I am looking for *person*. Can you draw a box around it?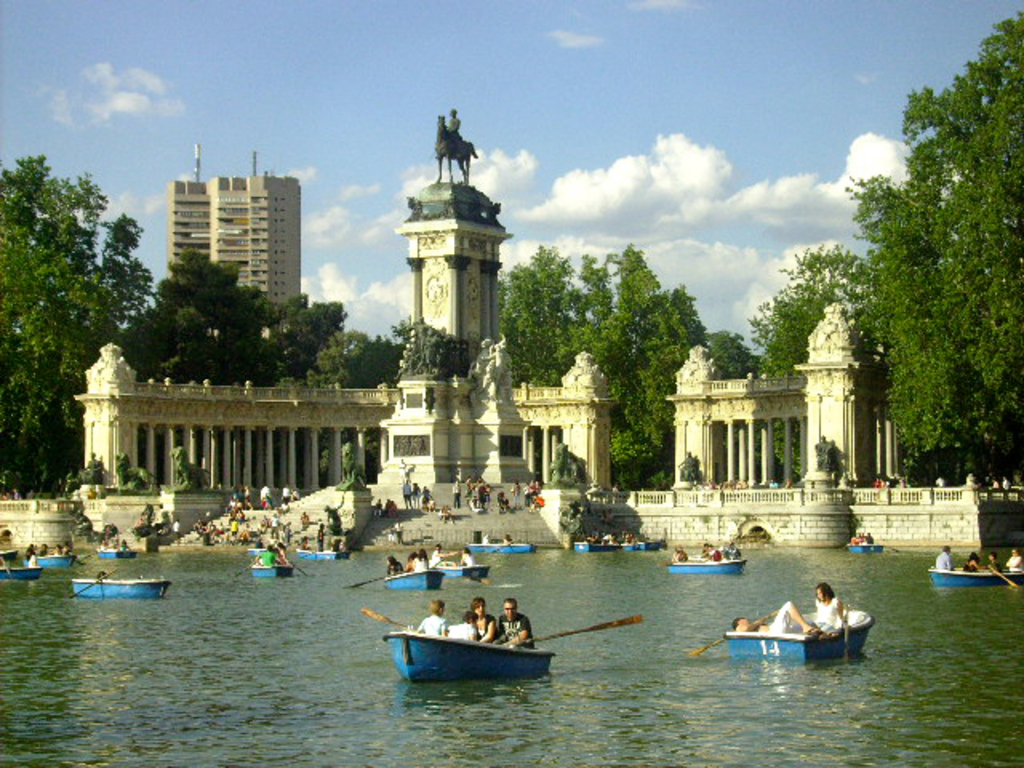
Sure, the bounding box is 400,480,411,504.
